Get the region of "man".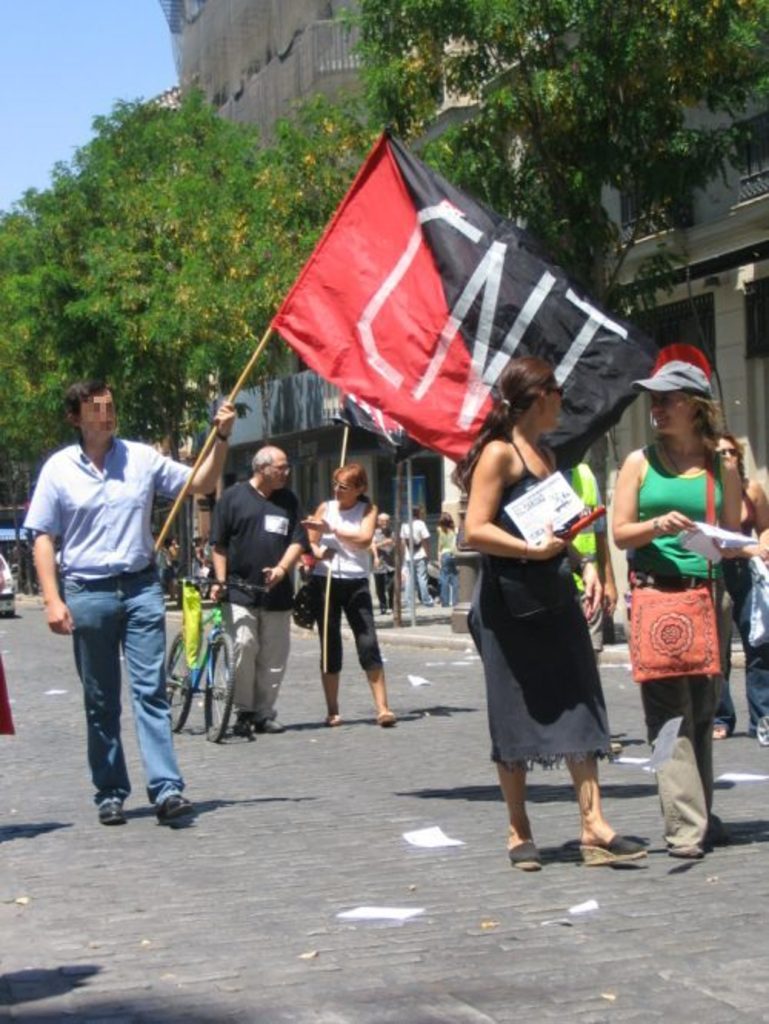
195,443,308,736.
